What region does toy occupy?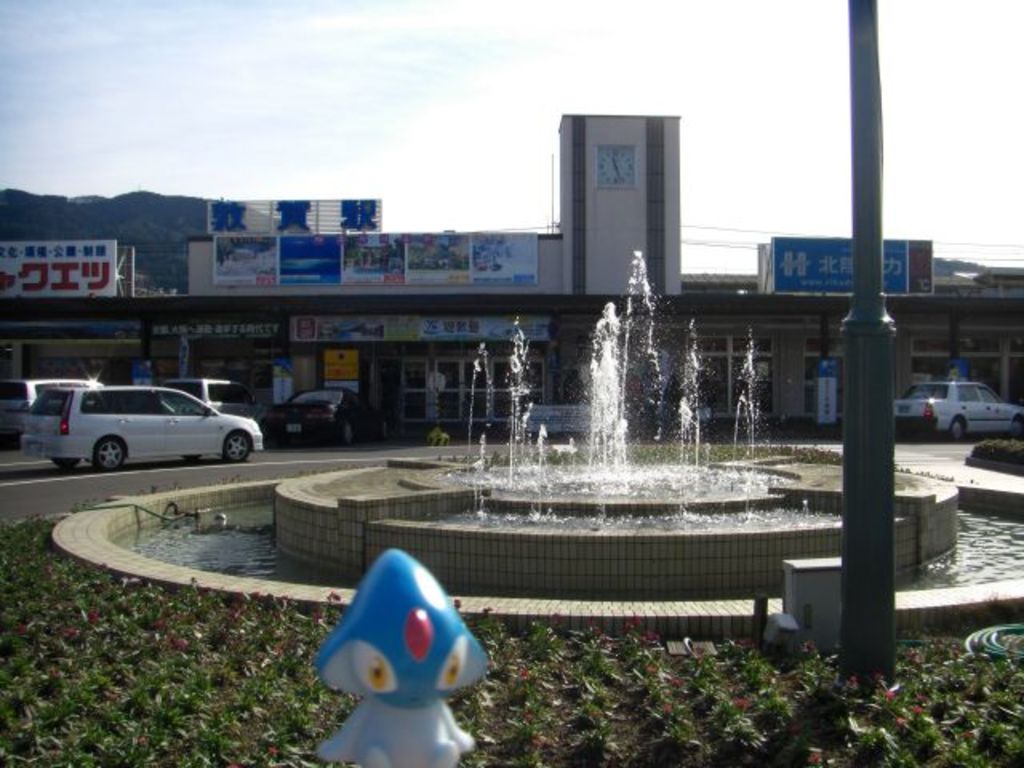
(306,552,494,741).
